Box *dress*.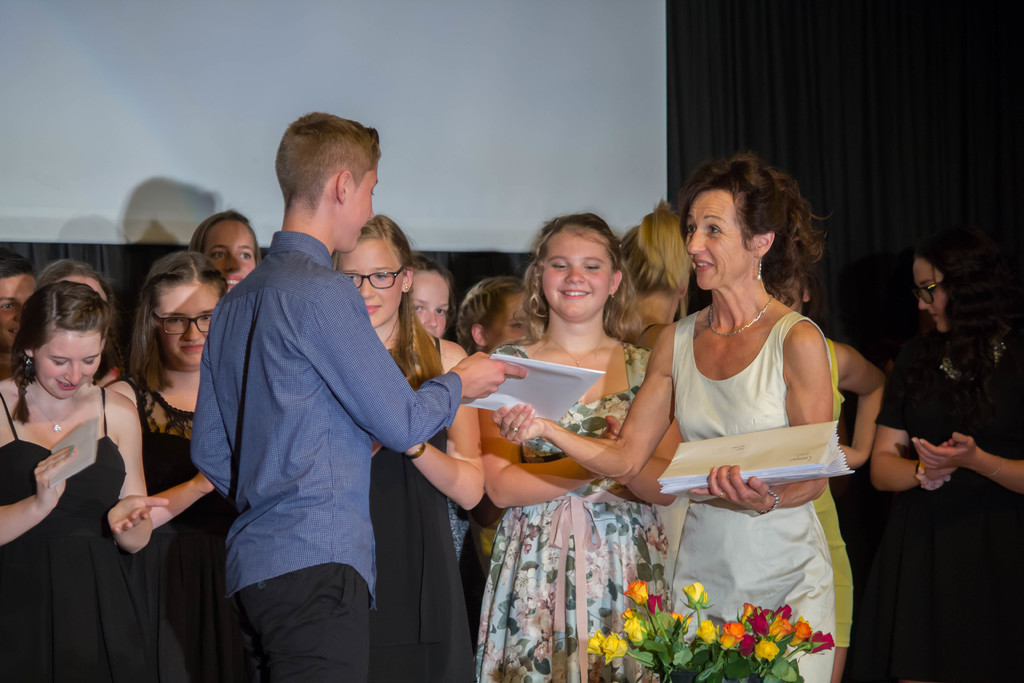
[left=670, top=315, right=837, bottom=682].
